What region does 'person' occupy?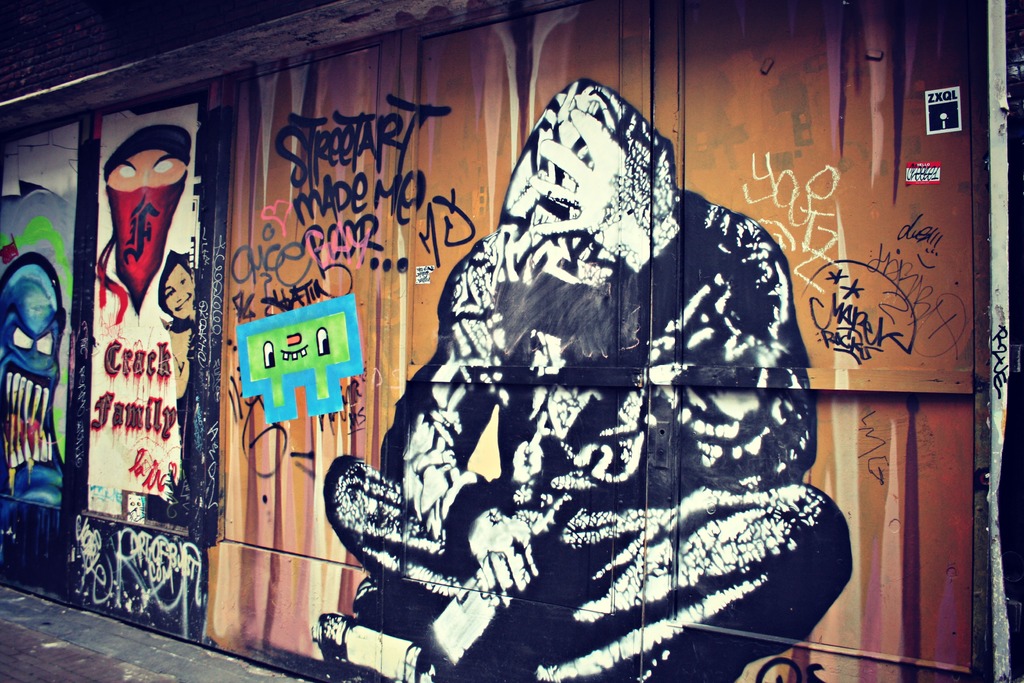
0:253:76:552.
